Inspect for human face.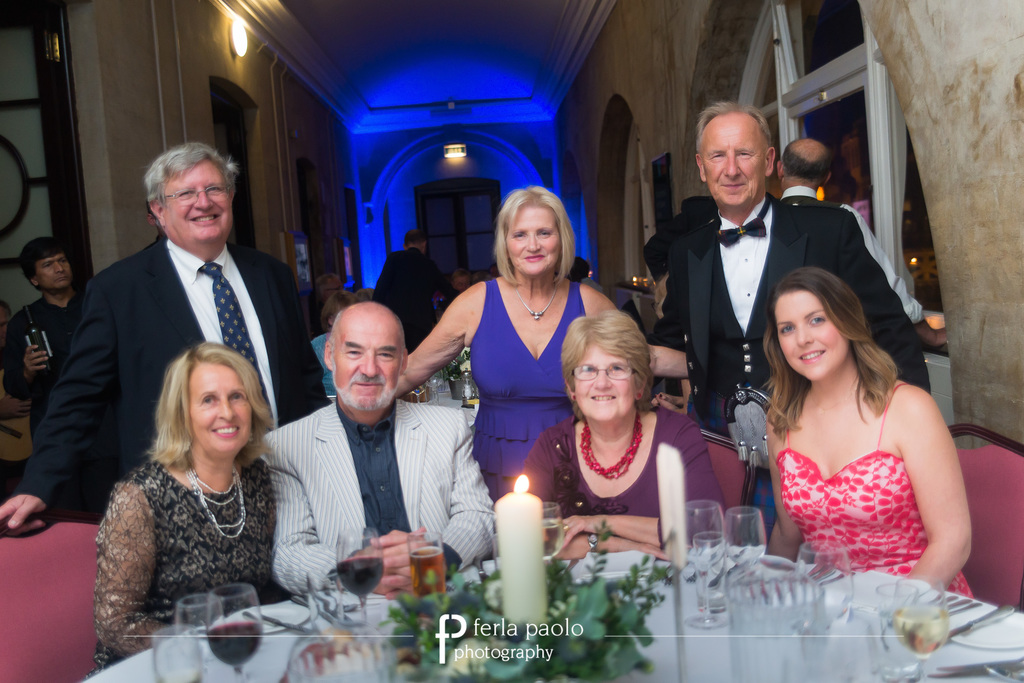
Inspection: [776,288,846,380].
